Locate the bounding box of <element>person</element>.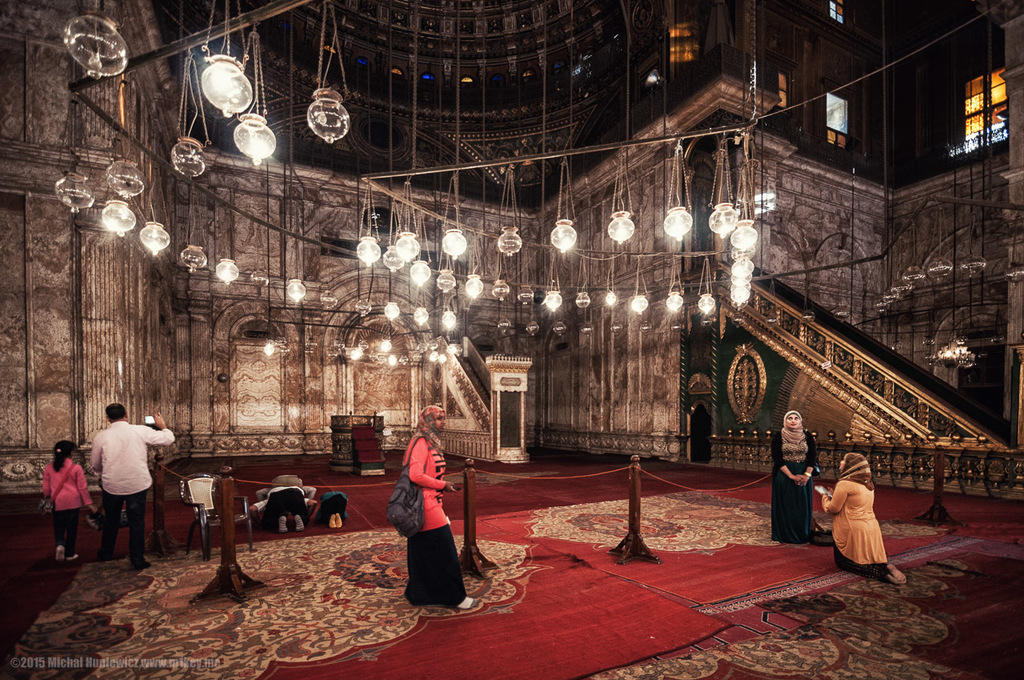
Bounding box: x1=402, y1=406, x2=477, y2=613.
